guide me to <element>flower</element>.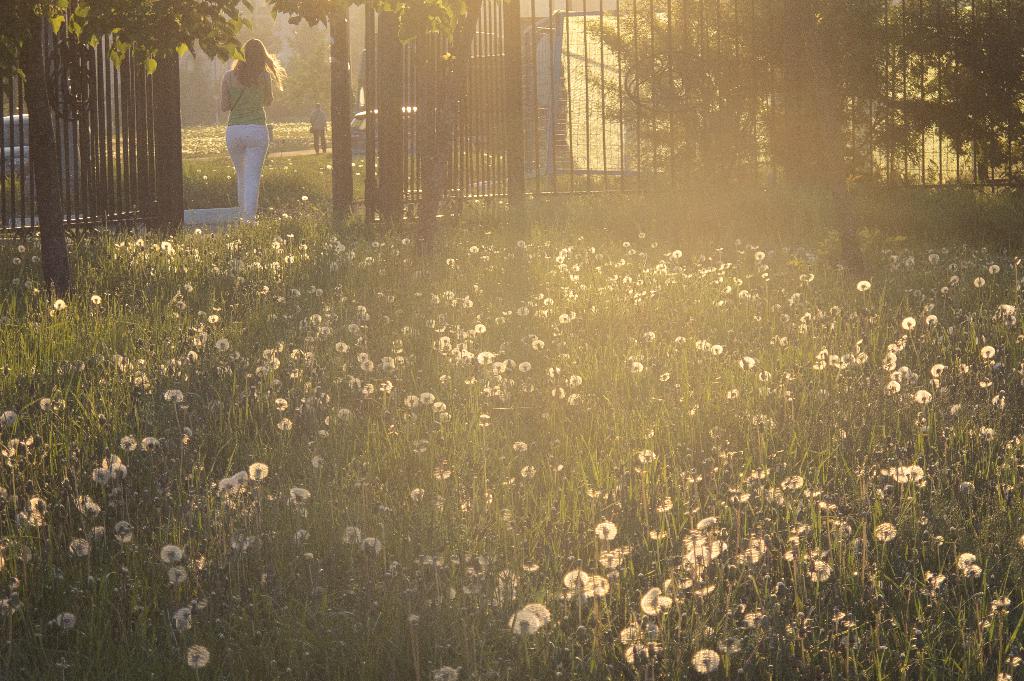
Guidance: bbox=(693, 649, 713, 679).
